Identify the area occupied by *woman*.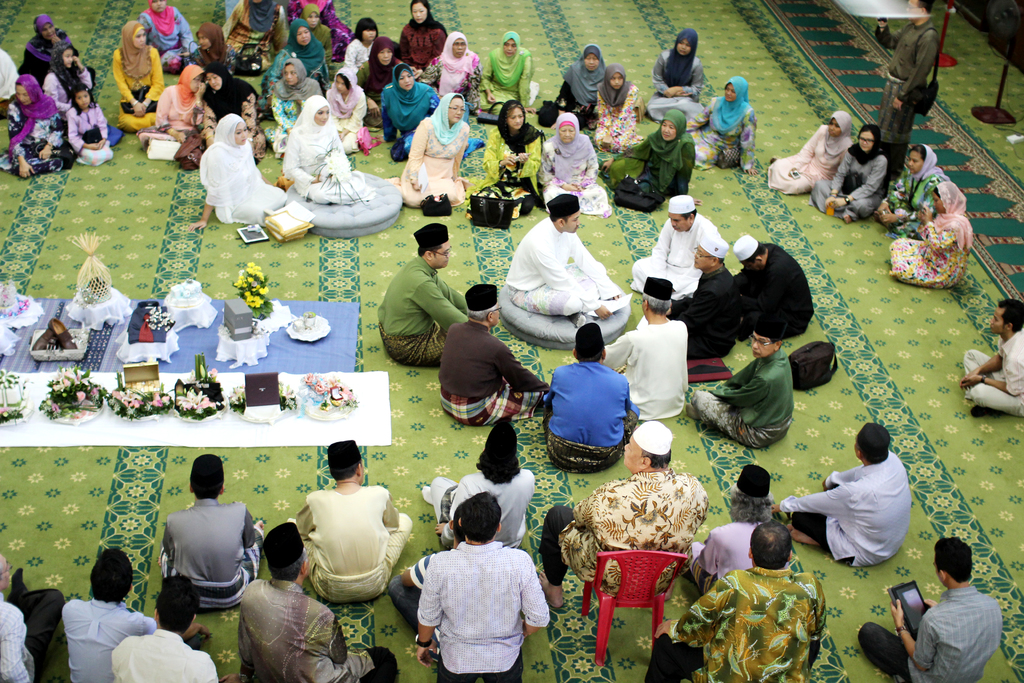
Area: crop(394, 0, 450, 67).
